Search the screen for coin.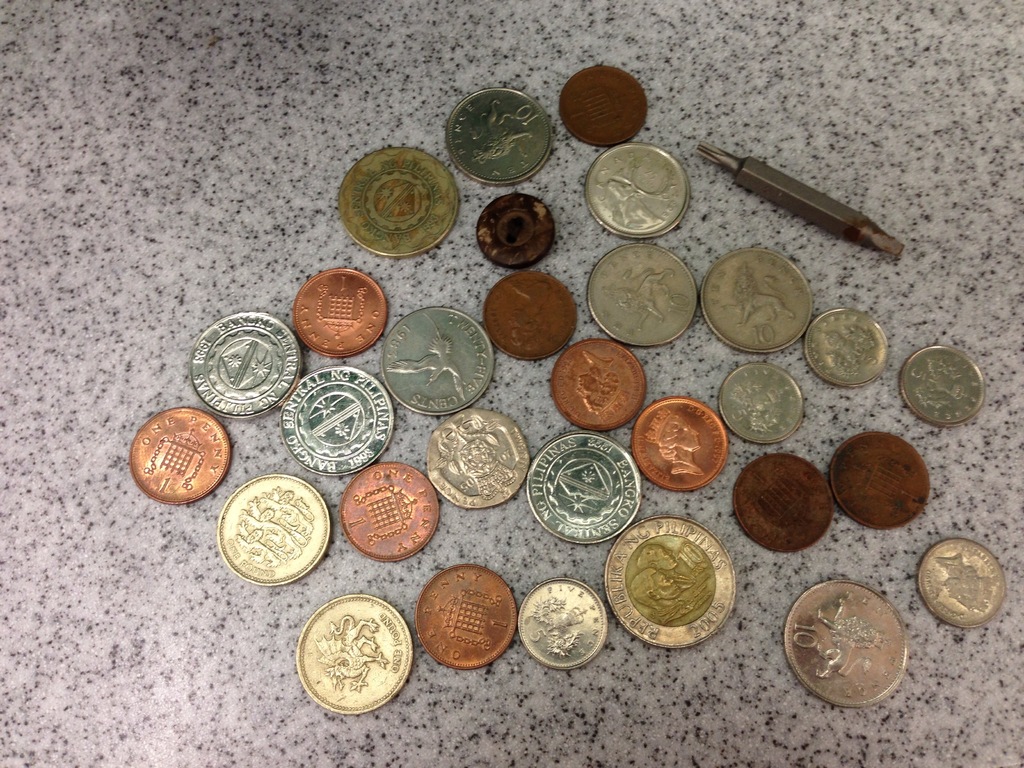
Found at box(717, 360, 808, 447).
